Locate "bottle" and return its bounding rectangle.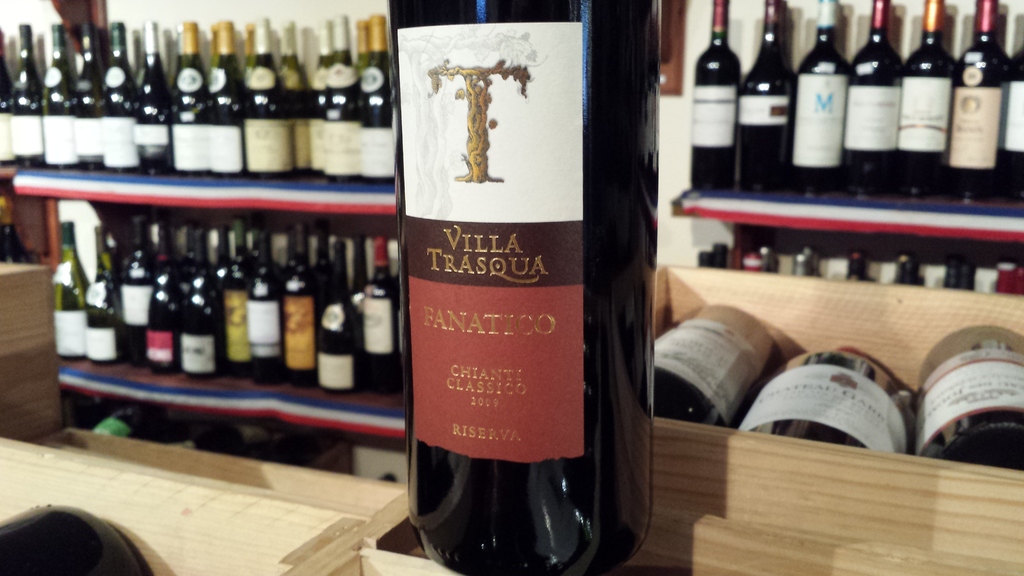
{"left": 353, "top": 15, "right": 372, "bottom": 77}.
